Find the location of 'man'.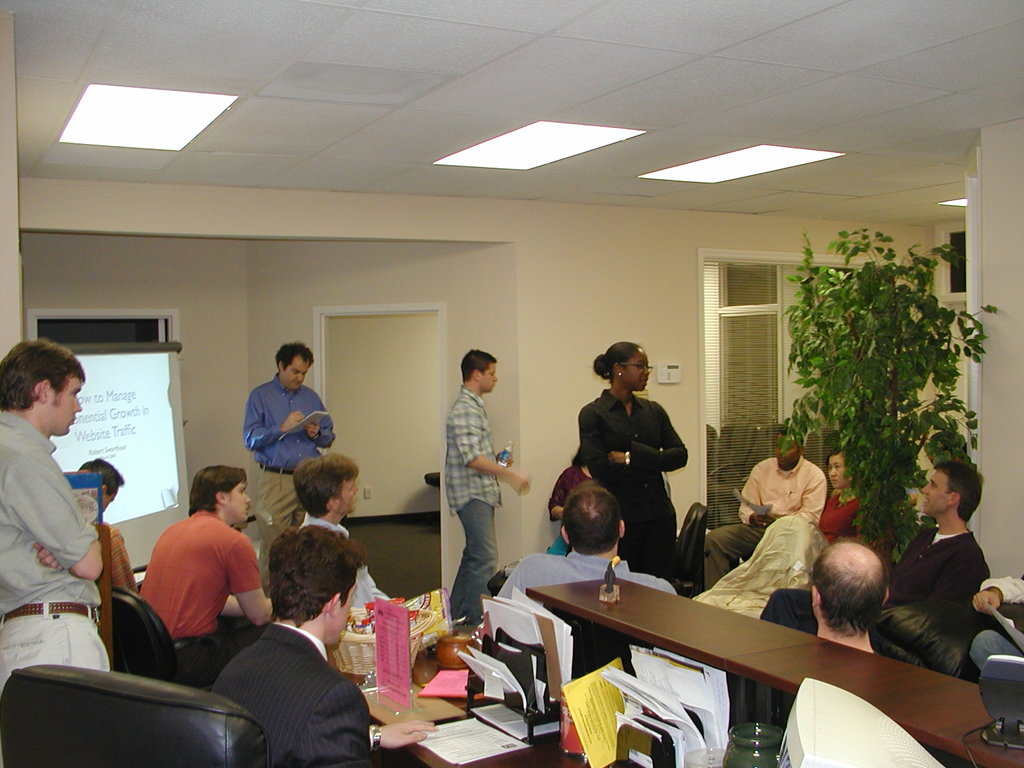
Location: pyautogui.locateOnScreen(135, 460, 275, 688).
